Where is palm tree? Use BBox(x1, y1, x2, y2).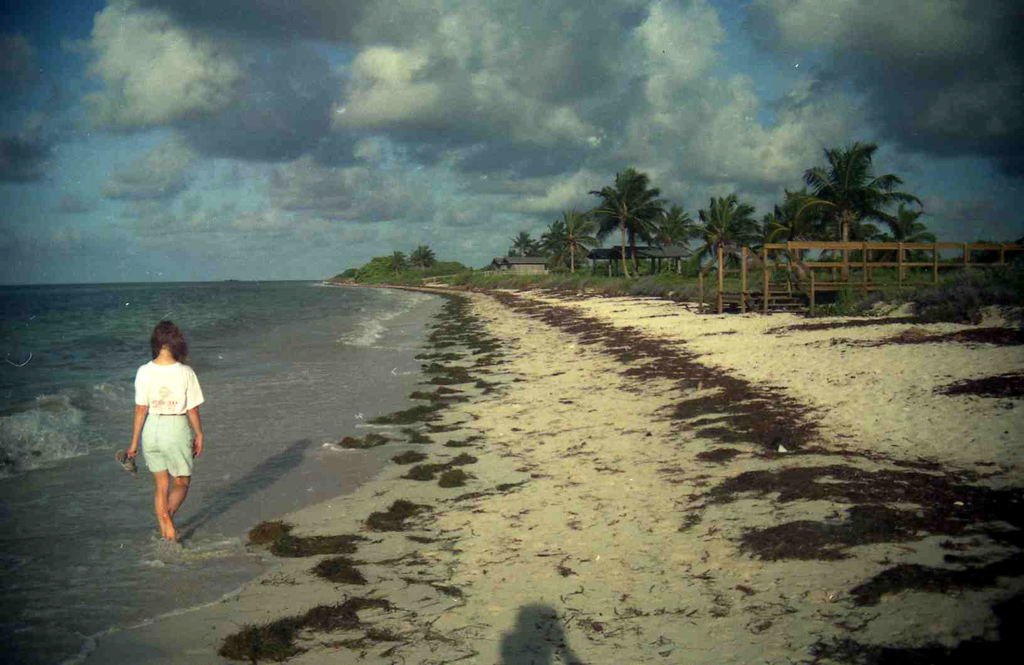
BBox(756, 205, 808, 279).
